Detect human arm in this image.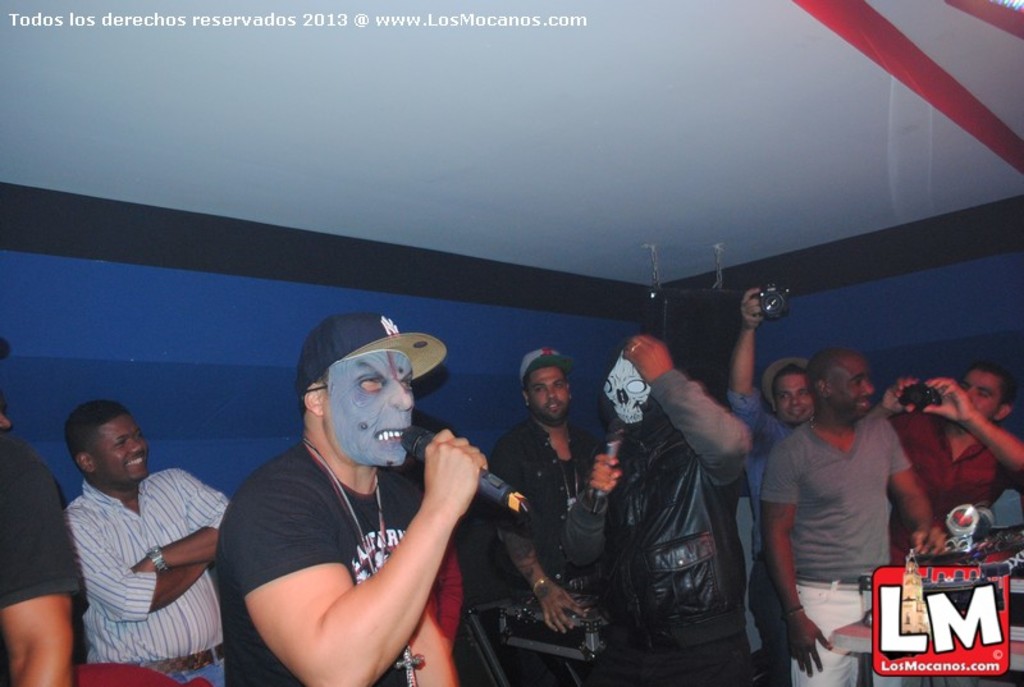
Detection: pyautogui.locateOnScreen(499, 435, 590, 642).
